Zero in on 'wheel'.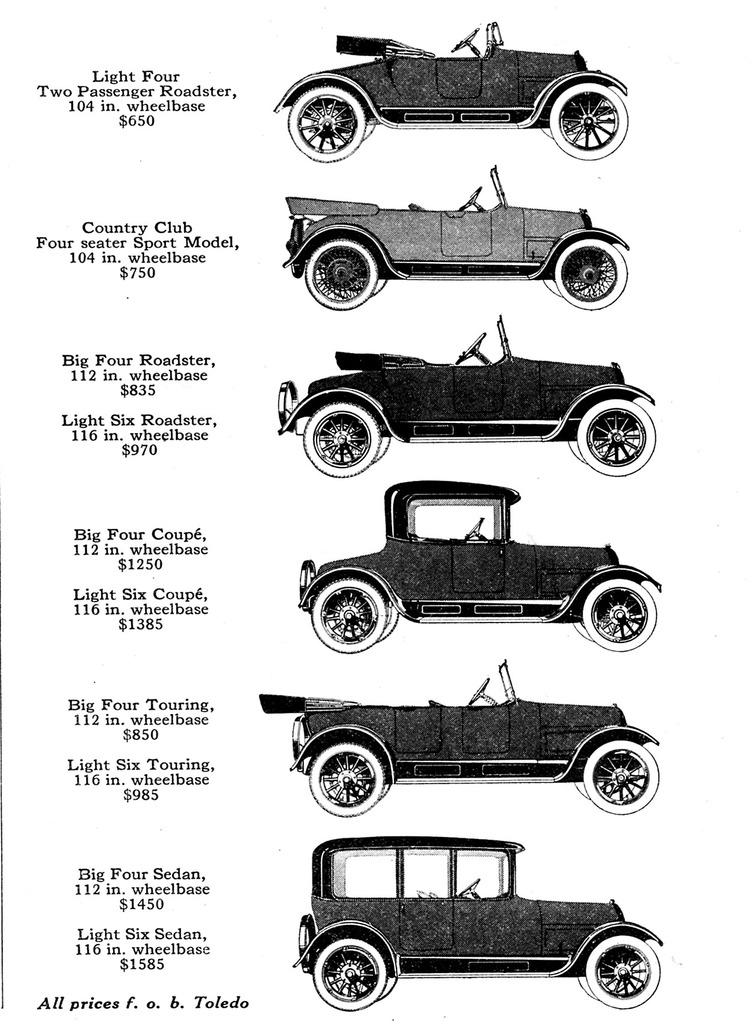
Zeroed in: pyautogui.locateOnScreen(570, 429, 630, 462).
